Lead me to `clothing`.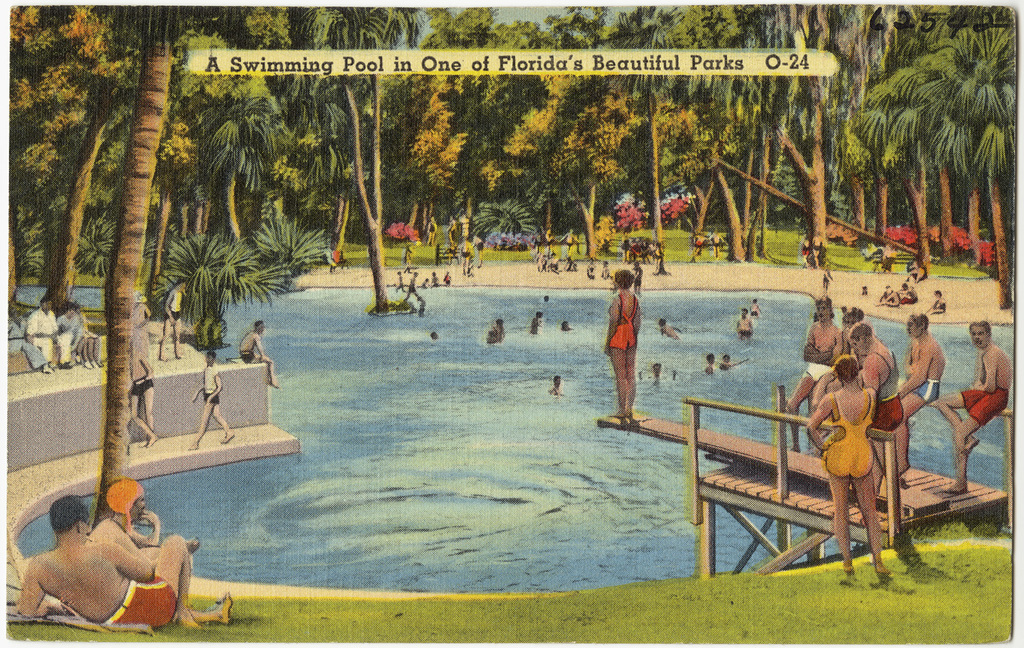
Lead to bbox(8, 311, 46, 367).
